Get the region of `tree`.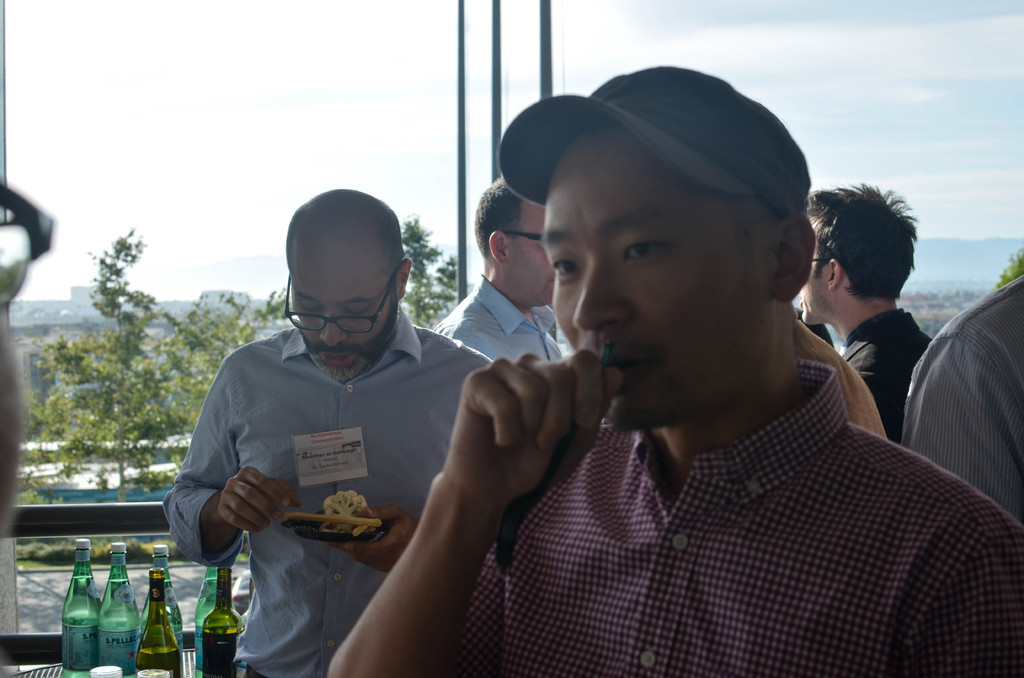
rect(399, 220, 468, 318).
